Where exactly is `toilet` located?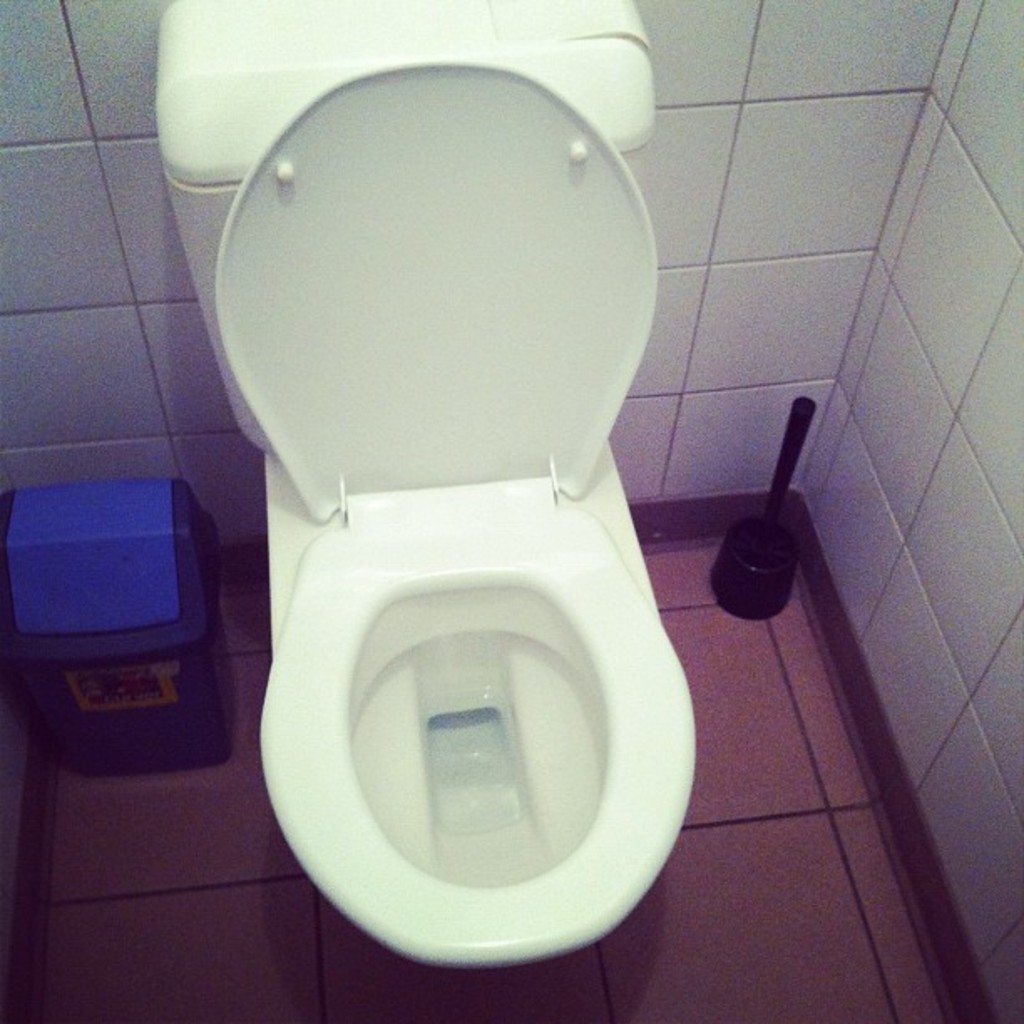
Its bounding box is <region>184, 38, 711, 1001</region>.
